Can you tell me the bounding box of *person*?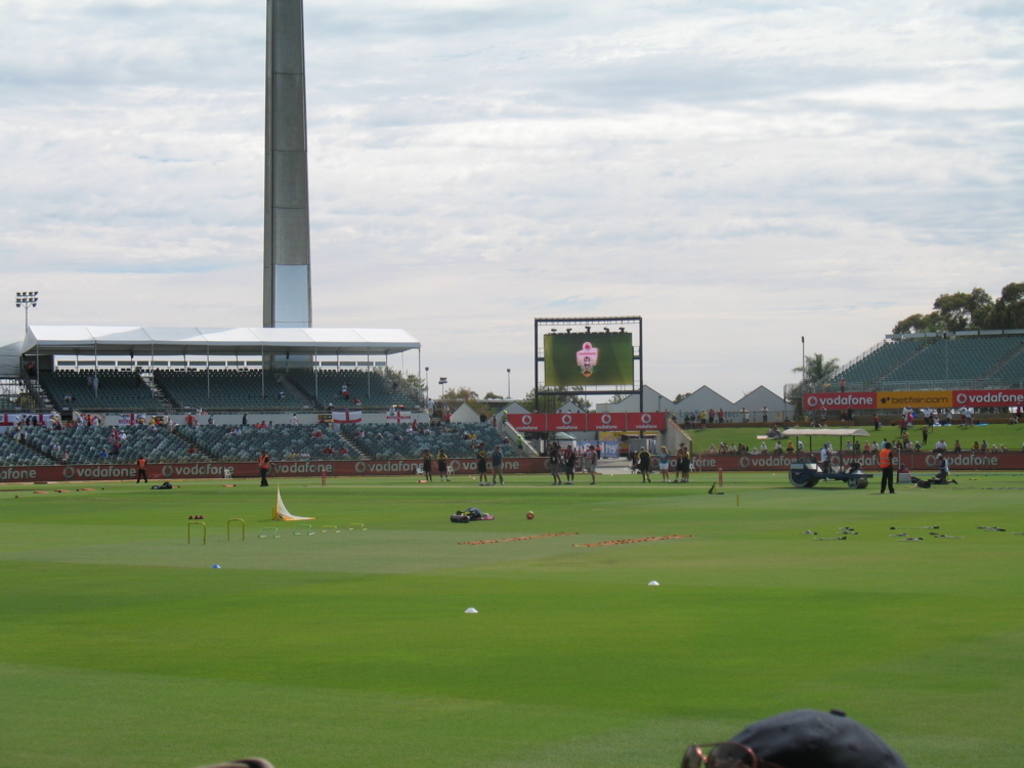
759 404 771 421.
